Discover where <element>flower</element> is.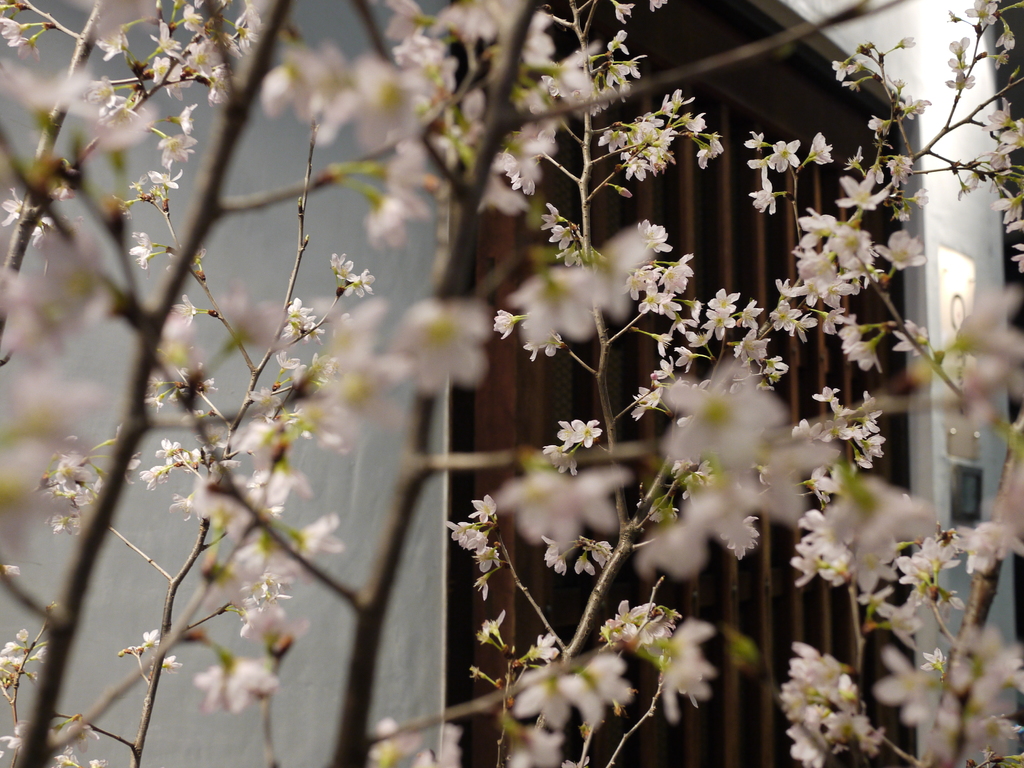
Discovered at rect(494, 307, 516, 340).
